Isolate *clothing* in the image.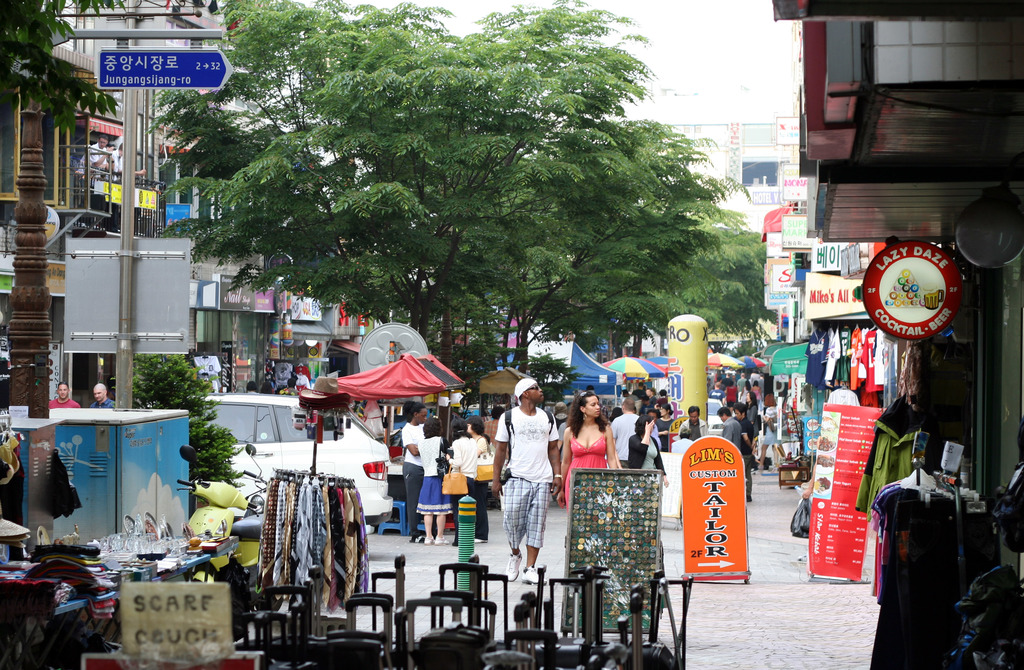
Isolated region: <region>86, 399, 115, 409</region>.
